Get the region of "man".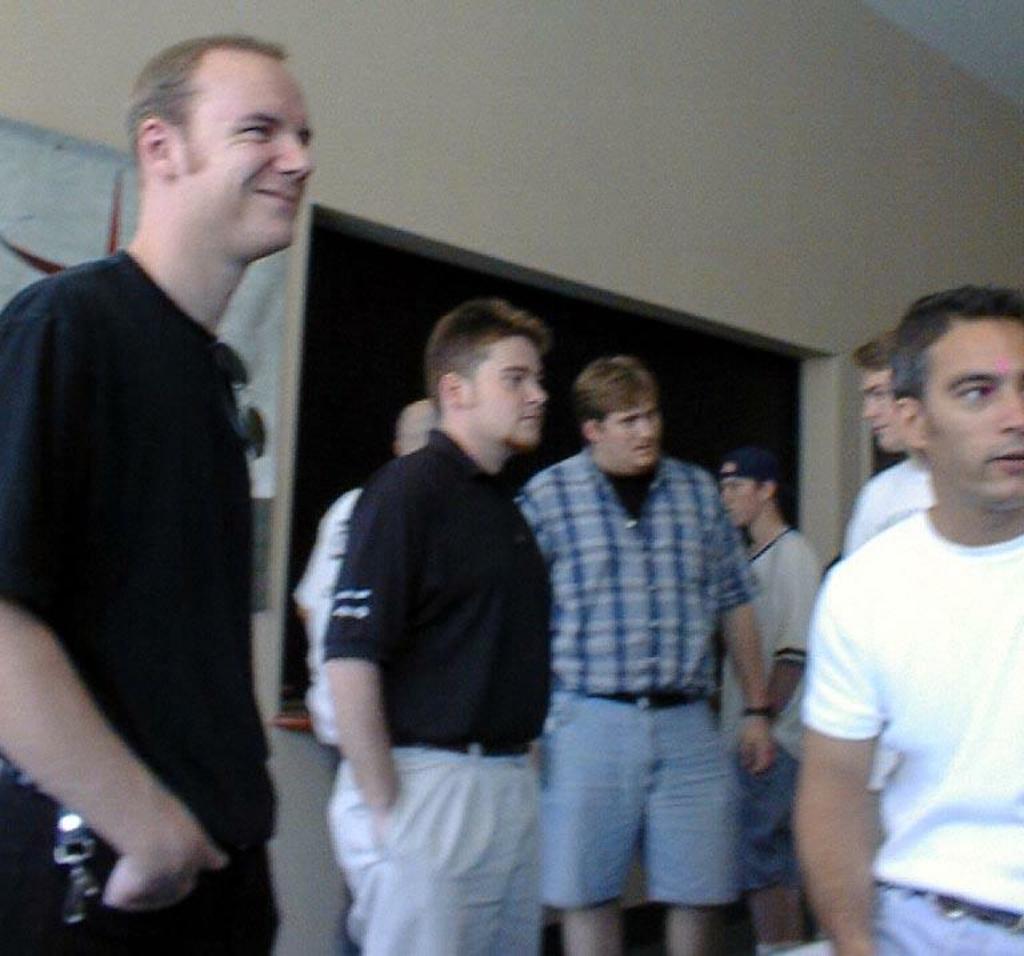
box(709, 444, 827, 955).
